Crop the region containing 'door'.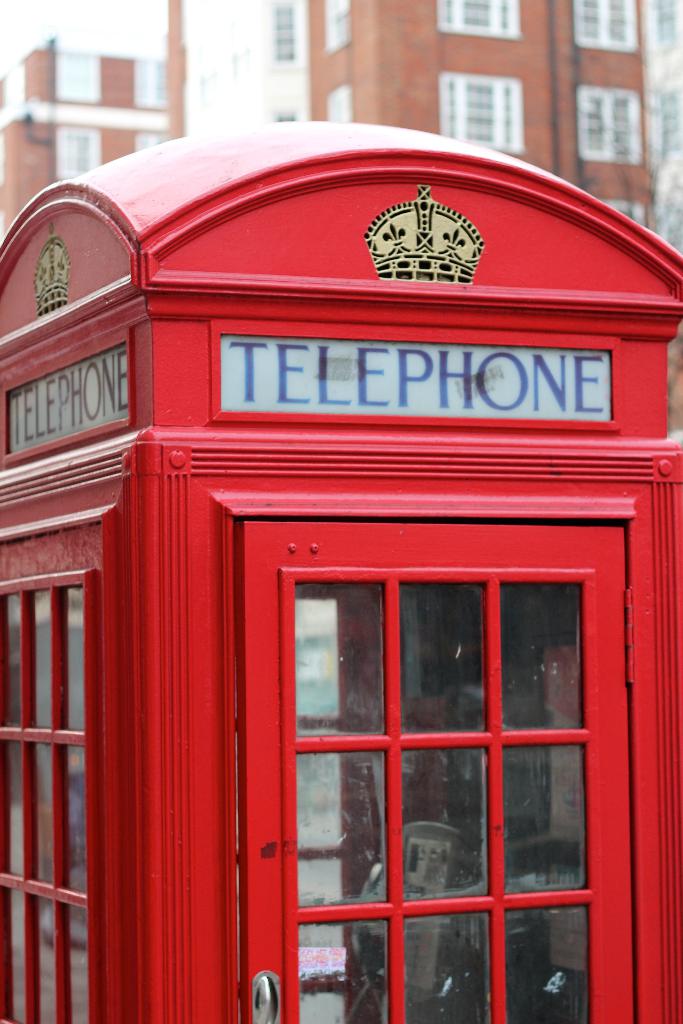
Crop region: <bbox>235, 521, 637, 1023</bbox>.
